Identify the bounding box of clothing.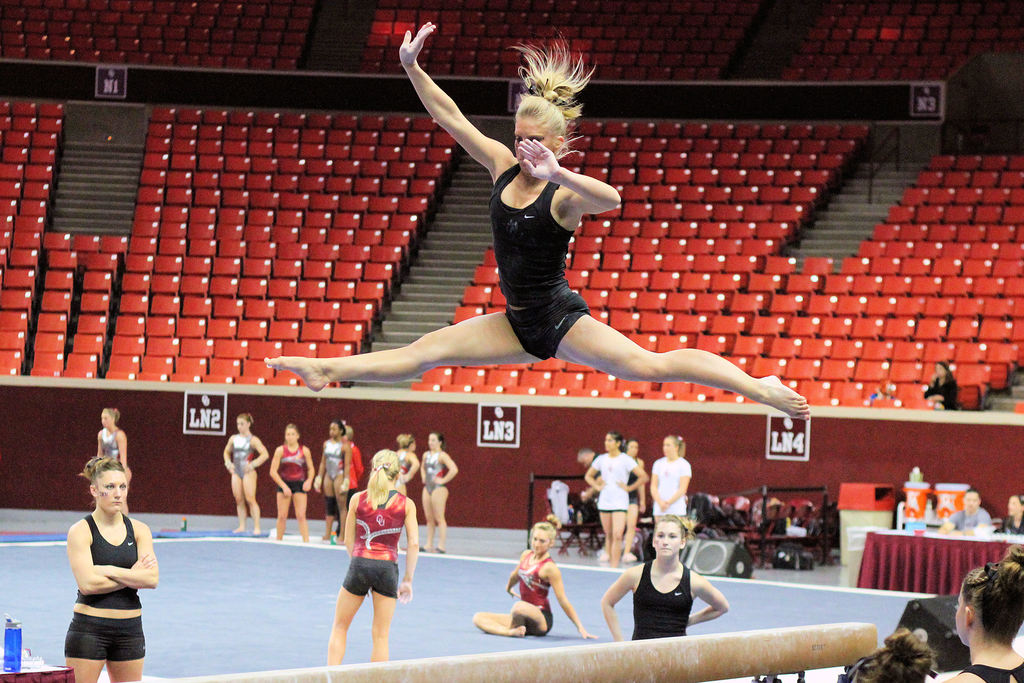
crop(341, 484, 408, 600).
